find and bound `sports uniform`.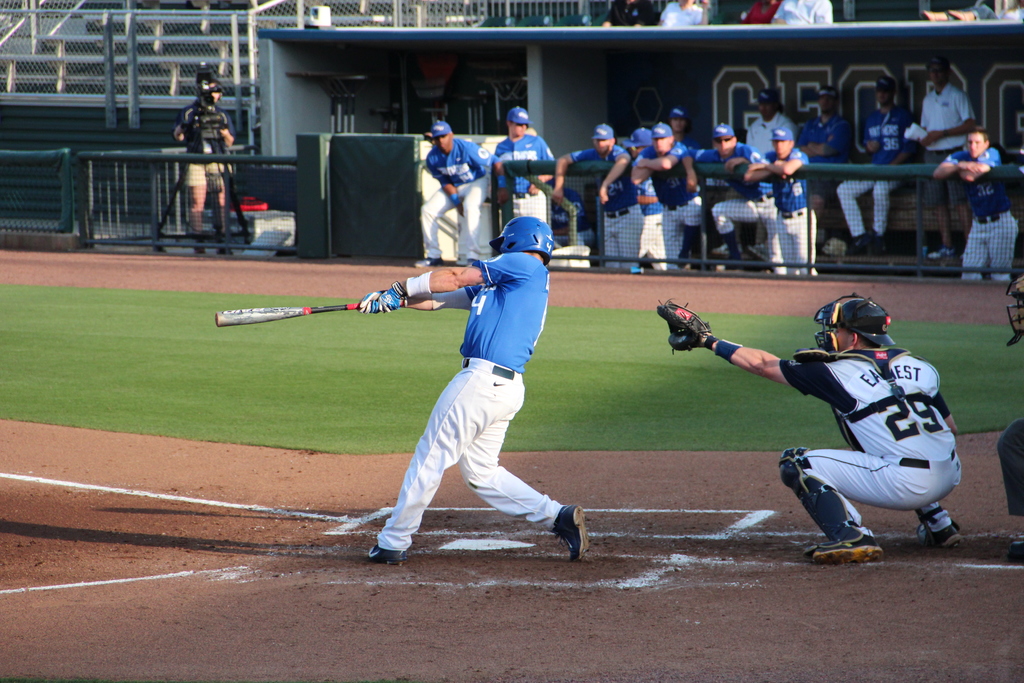
Bound: 910,60,976,259.
